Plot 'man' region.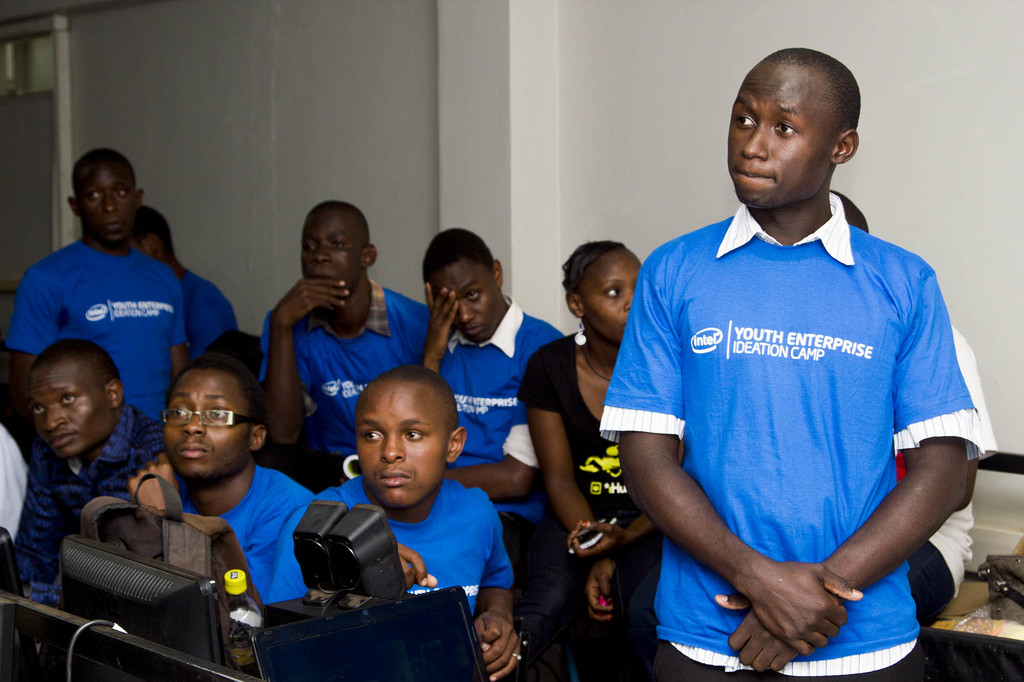
Plotted at rect(8, 331, 165, 606).
